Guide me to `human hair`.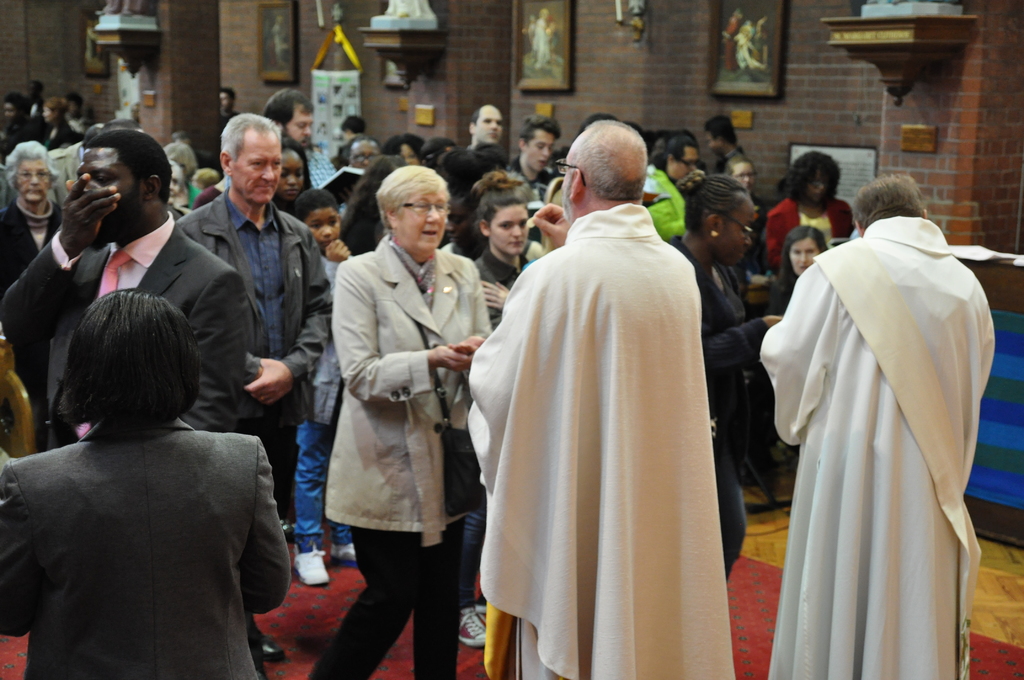
Guidance: [161,142,200,183].
